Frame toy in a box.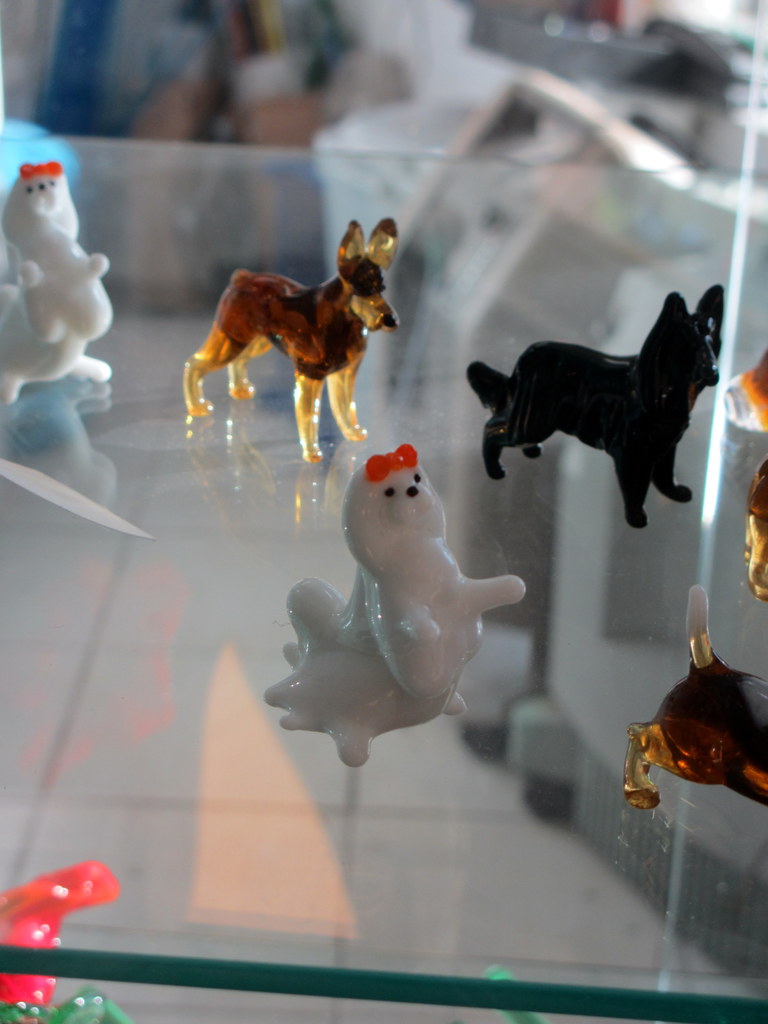
locate(0, 863, 119, 1008).
